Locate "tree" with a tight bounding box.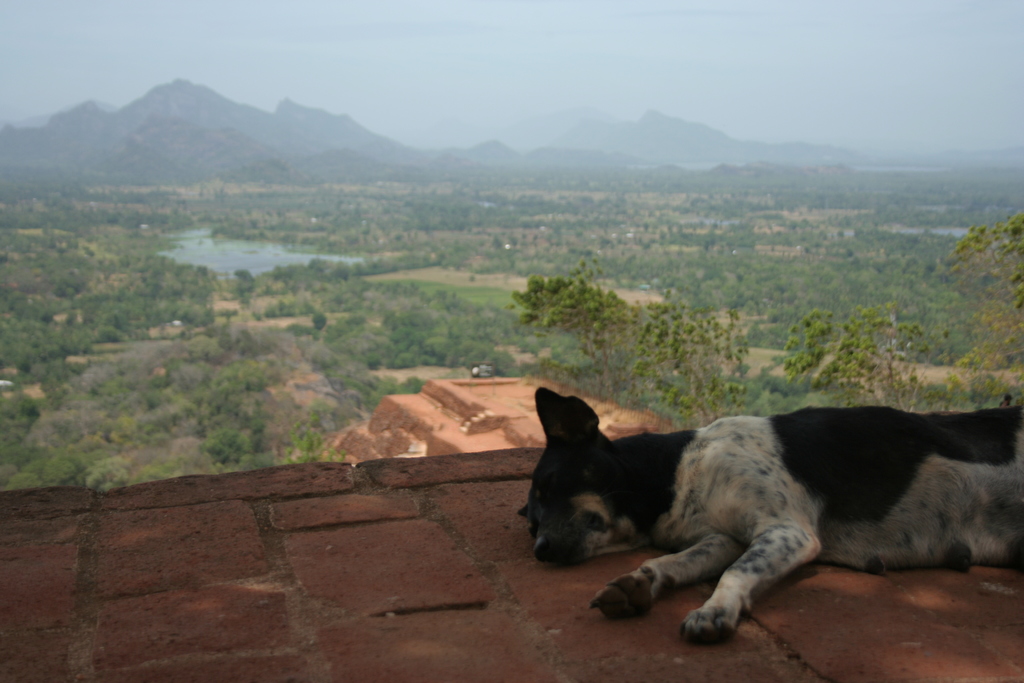
bbox(519, 270, 750, 424).
